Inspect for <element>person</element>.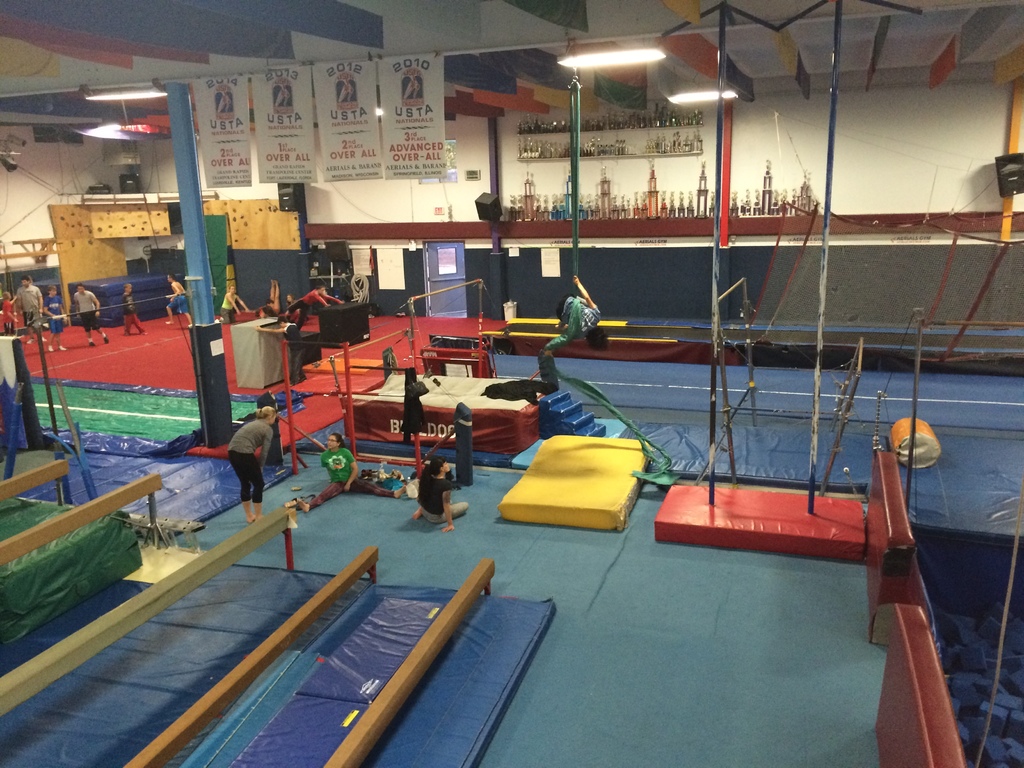
Inspection: {"x1": 0, "y1": 291, "x2": 22, "y2": 335}.
